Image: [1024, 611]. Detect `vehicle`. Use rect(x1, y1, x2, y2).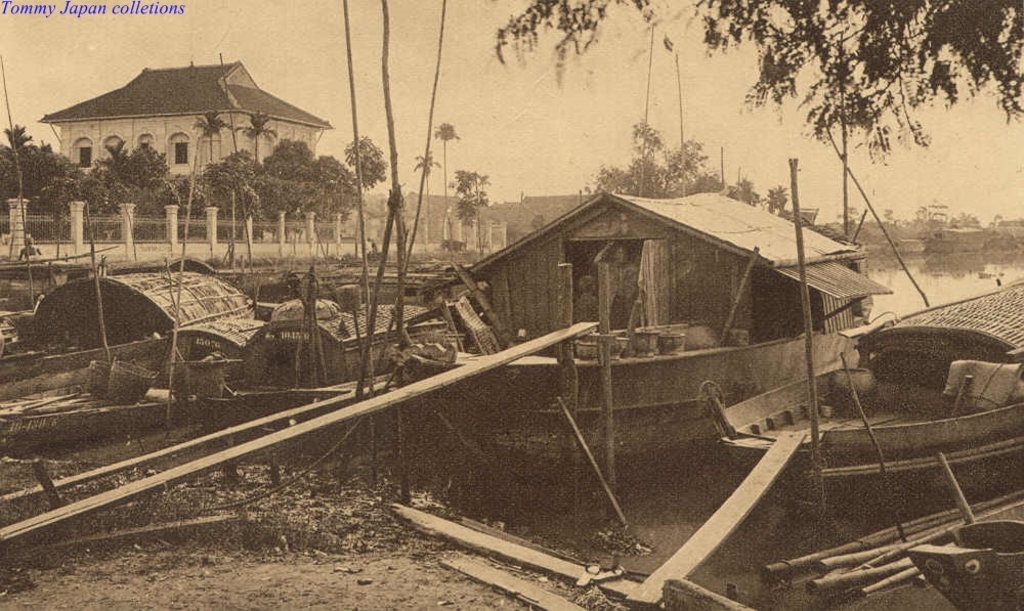
rect(698, 277, 1023, 510).
